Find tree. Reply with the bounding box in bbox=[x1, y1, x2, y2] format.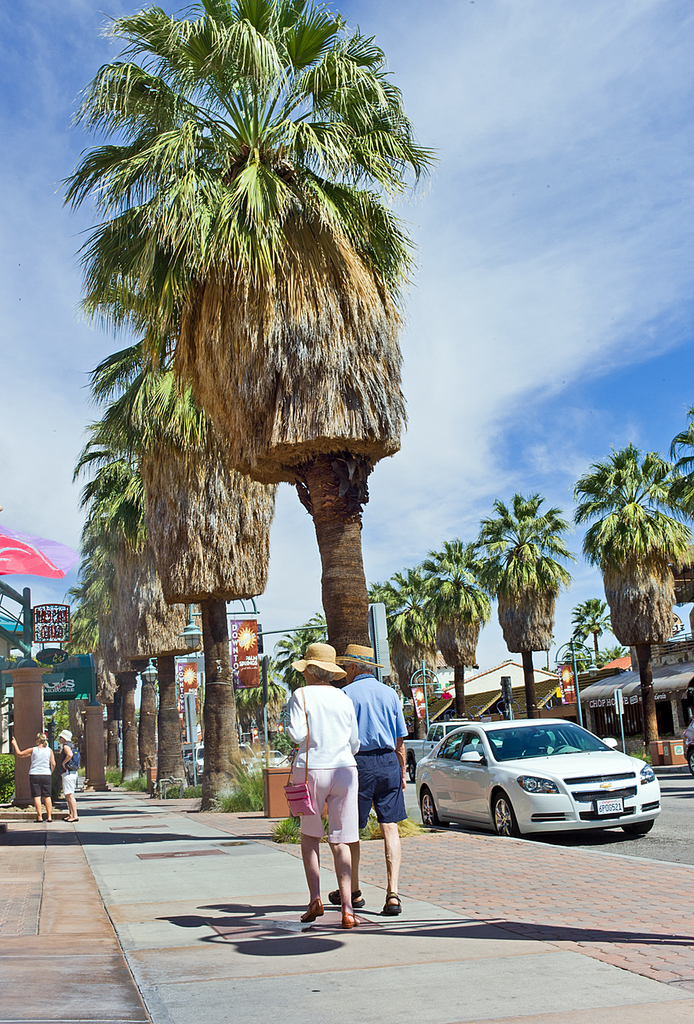
bbox=[65, 437, 188, 804].
